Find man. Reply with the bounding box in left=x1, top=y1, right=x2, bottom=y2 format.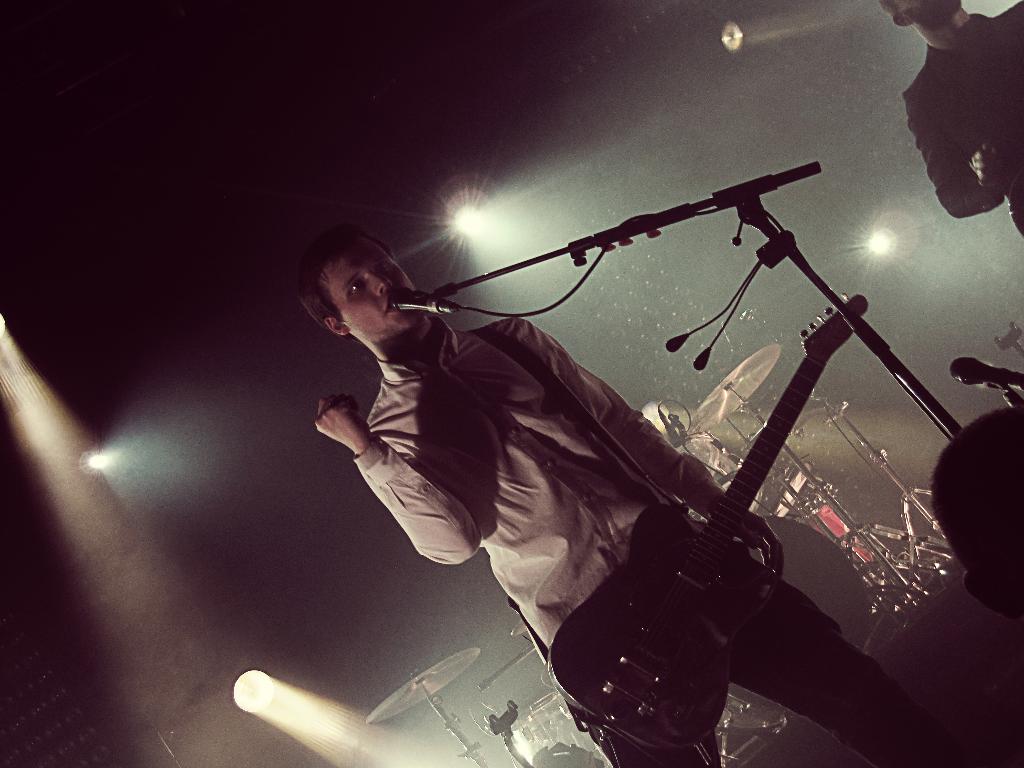
left=877, top=0, right=1023, bottom=235.
